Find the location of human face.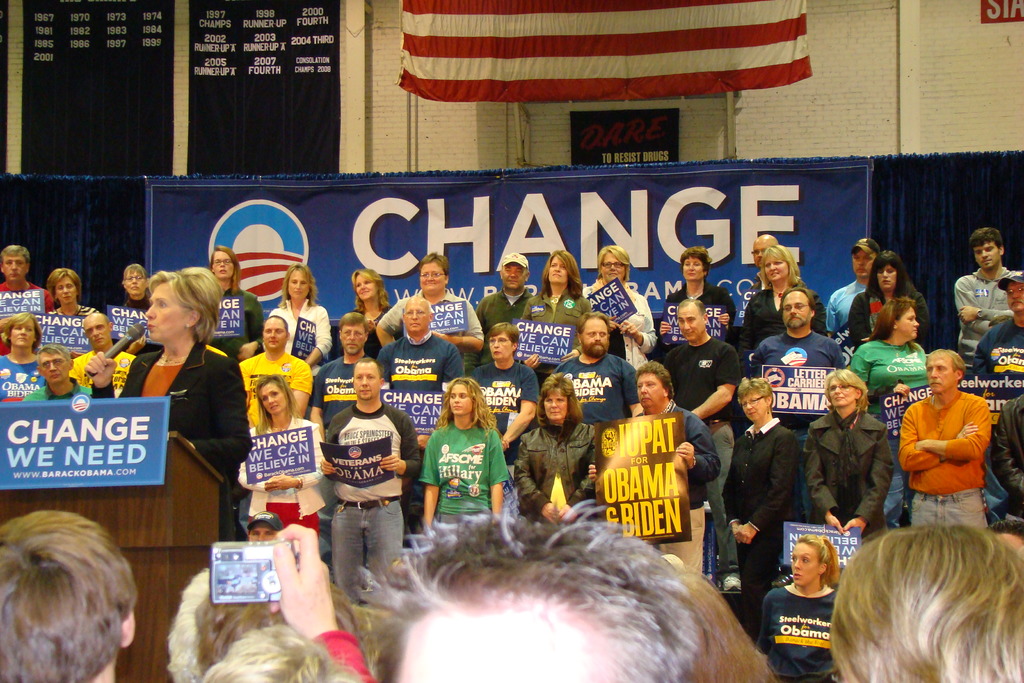
Location: <bbox>505, 261, 525, 288</bbox>.
